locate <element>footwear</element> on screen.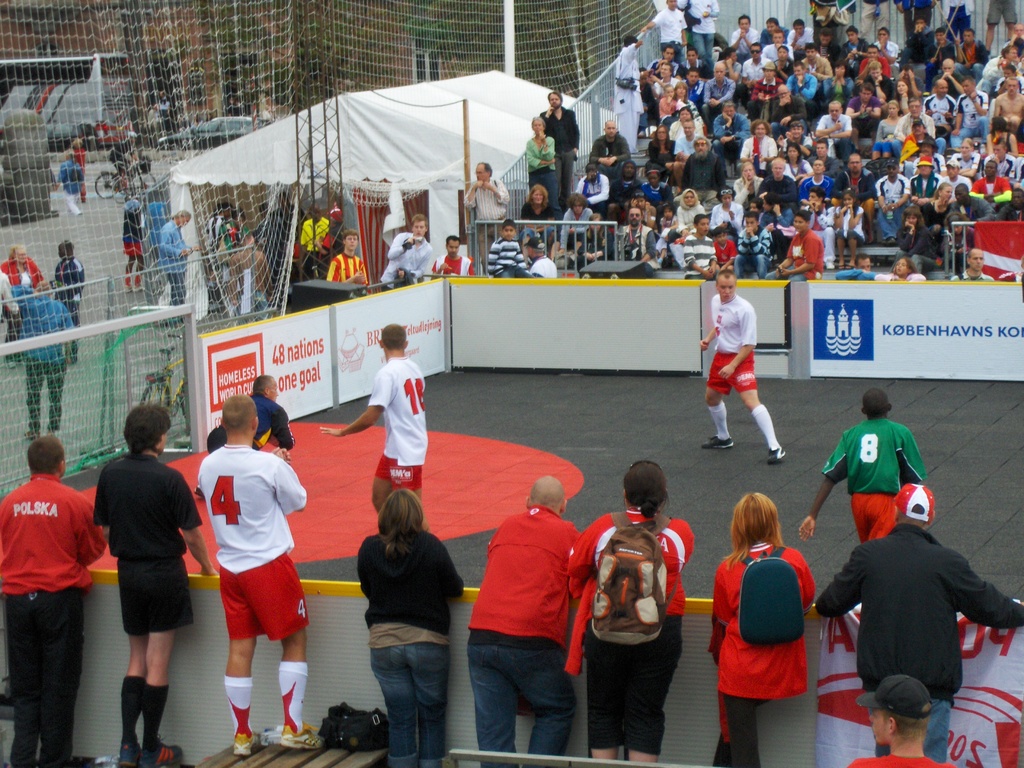
On screen at select_region(234, 732, 261, 756).
